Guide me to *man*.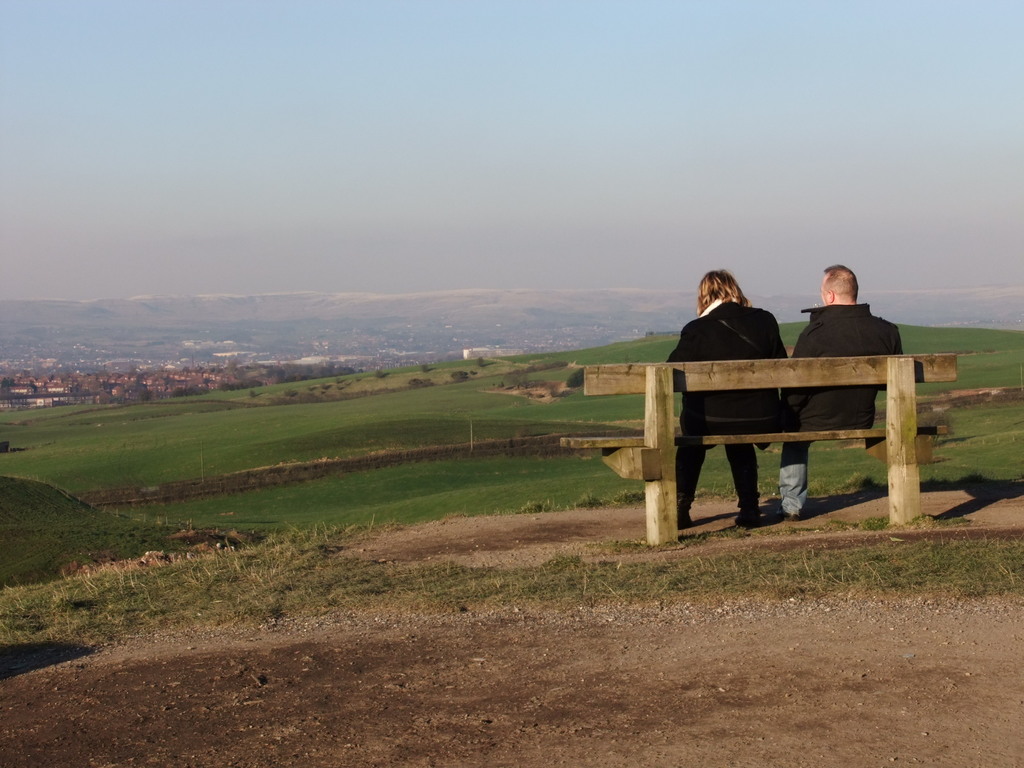
Guidance: (778, 262, 902, 520).
